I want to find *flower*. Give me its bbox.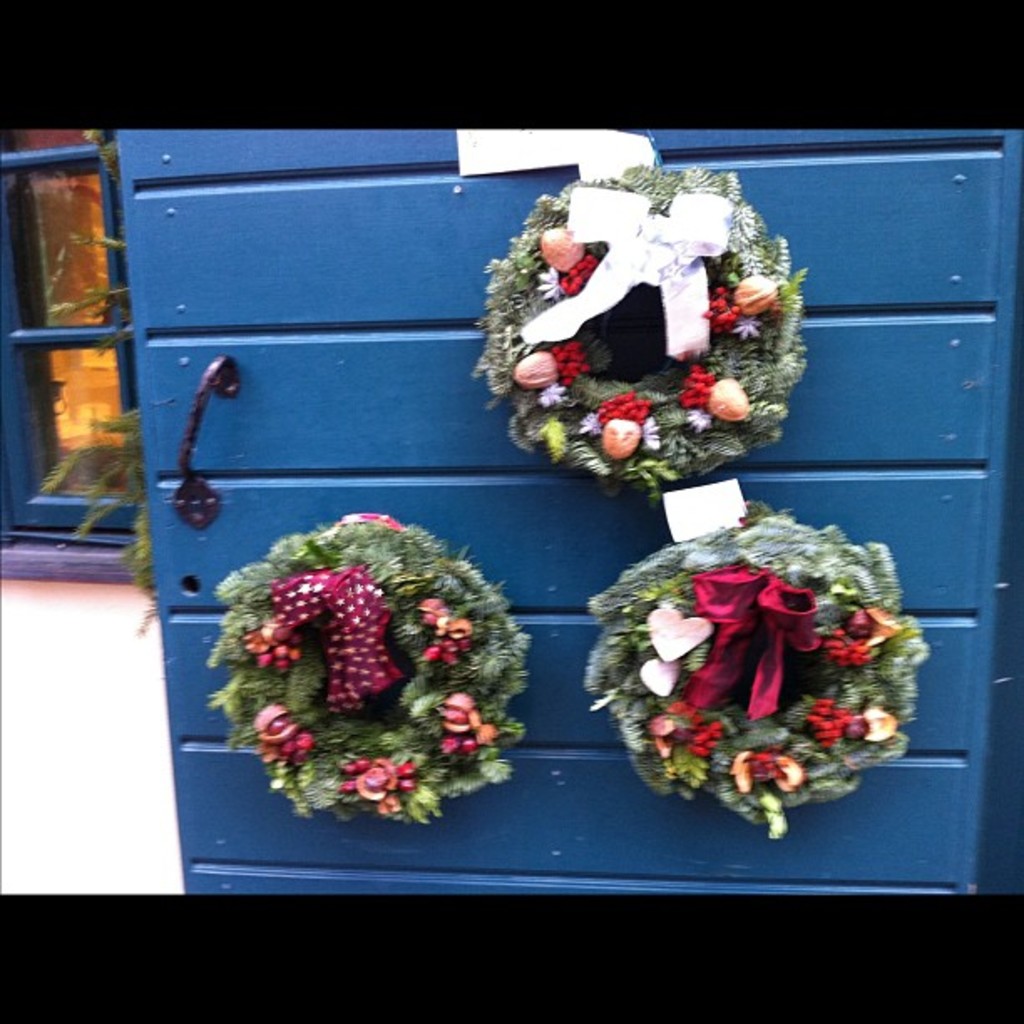
[x1=556, y1=254, x2=607, y2=305].
